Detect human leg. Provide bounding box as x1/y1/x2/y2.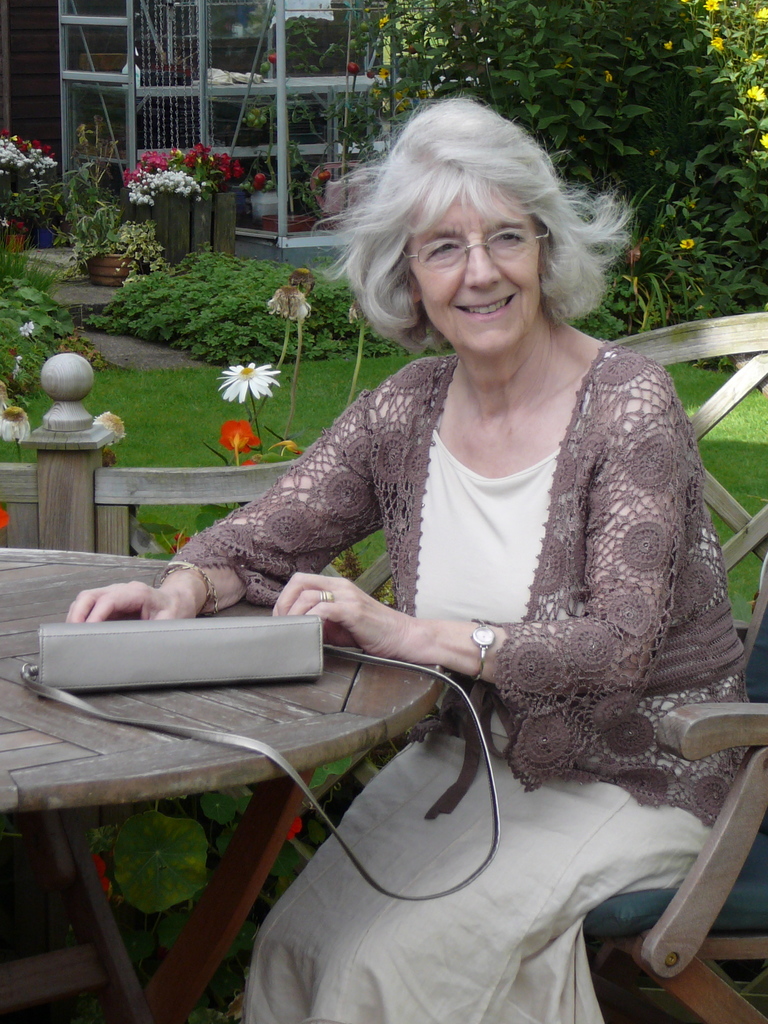
418/187/547/346.
